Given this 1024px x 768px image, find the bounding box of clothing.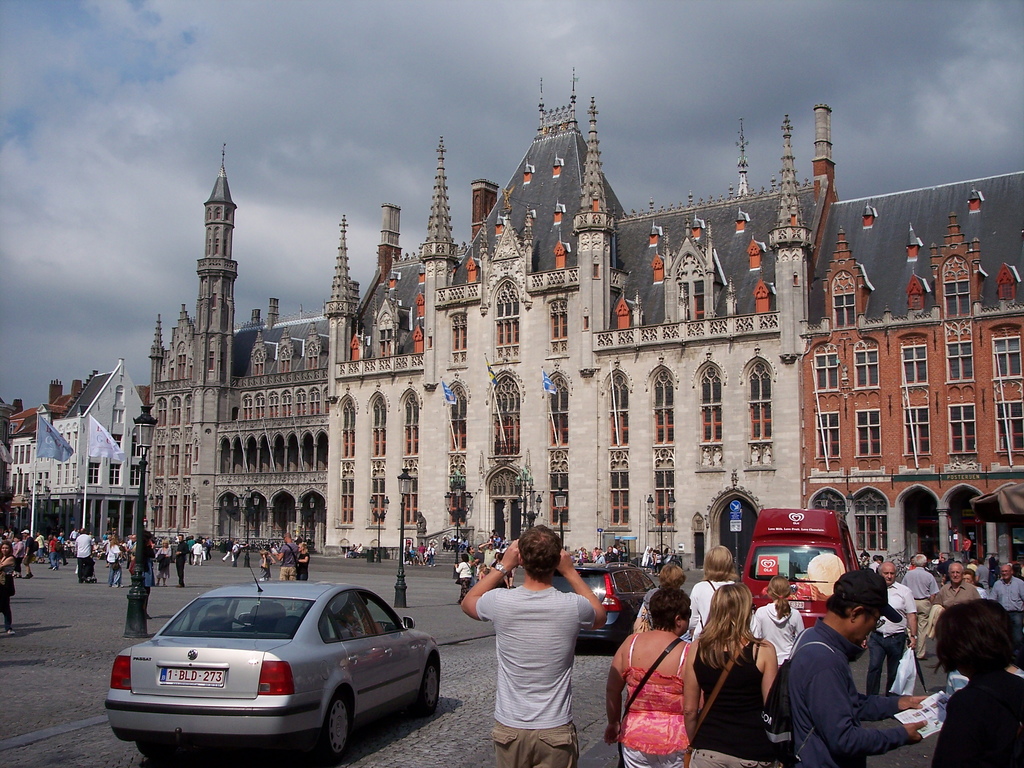
<region>276, 541, 296, 579</region>.
